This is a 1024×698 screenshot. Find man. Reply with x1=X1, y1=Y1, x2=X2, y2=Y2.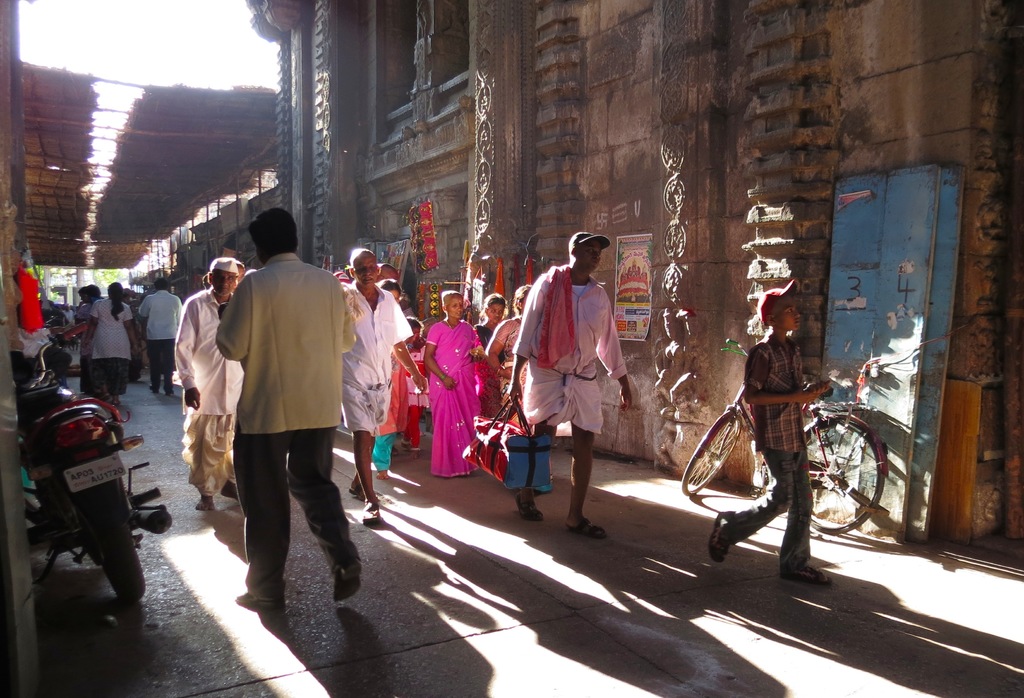
x1=509, y1=217, x2=643, y2=544.
